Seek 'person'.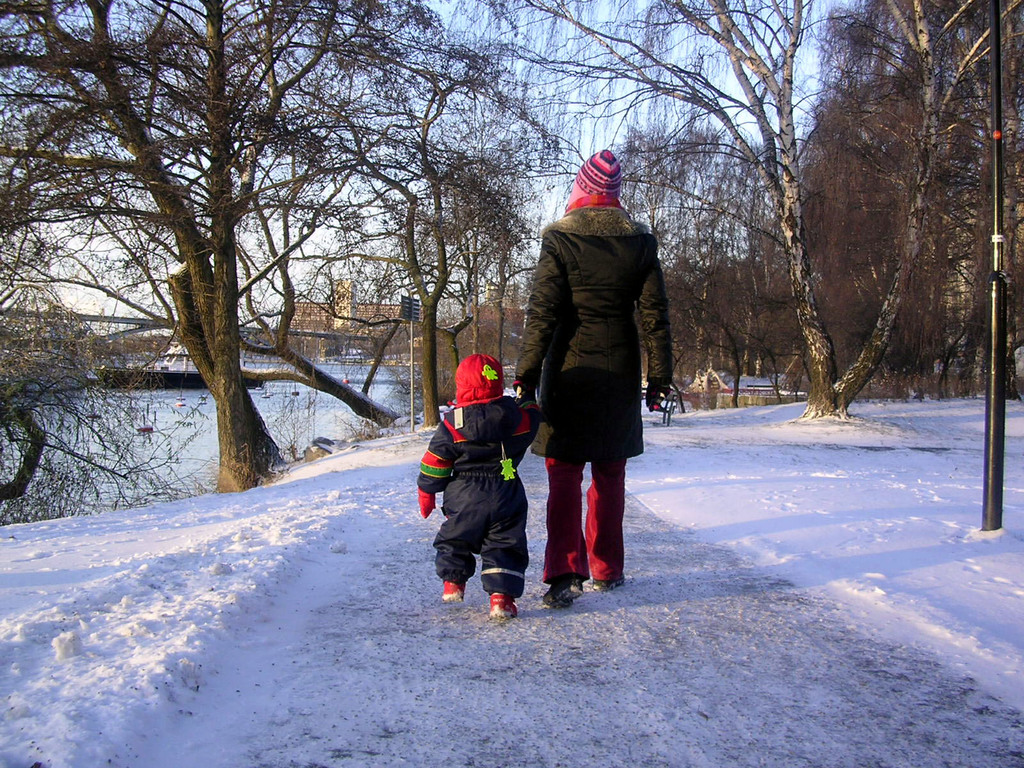
510 148 675 610.
